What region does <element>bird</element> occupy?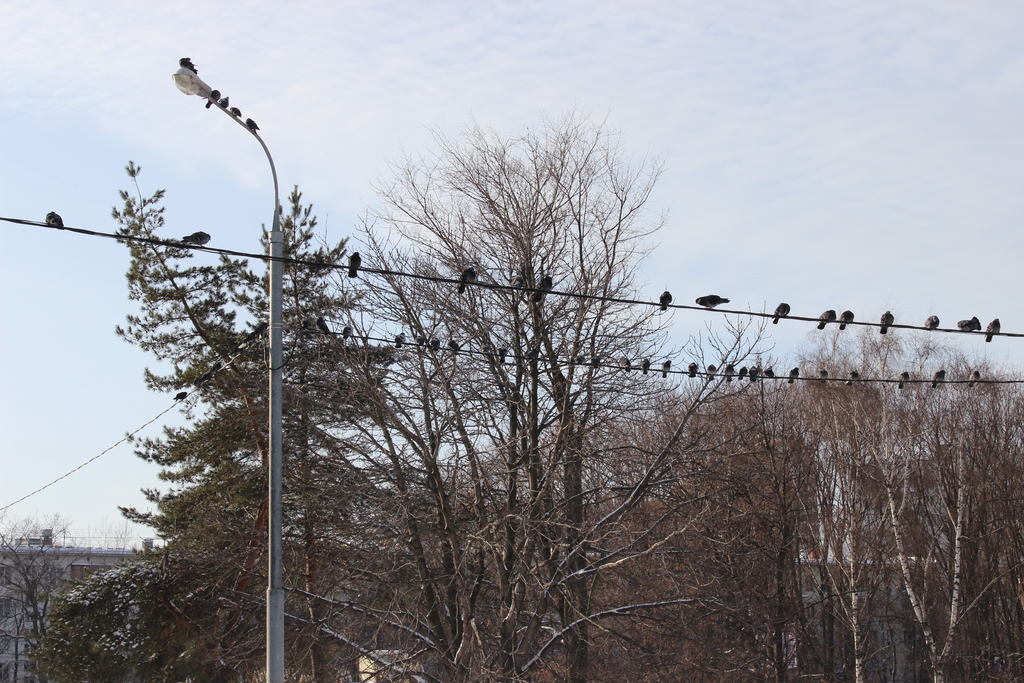
45:206:61:228.
